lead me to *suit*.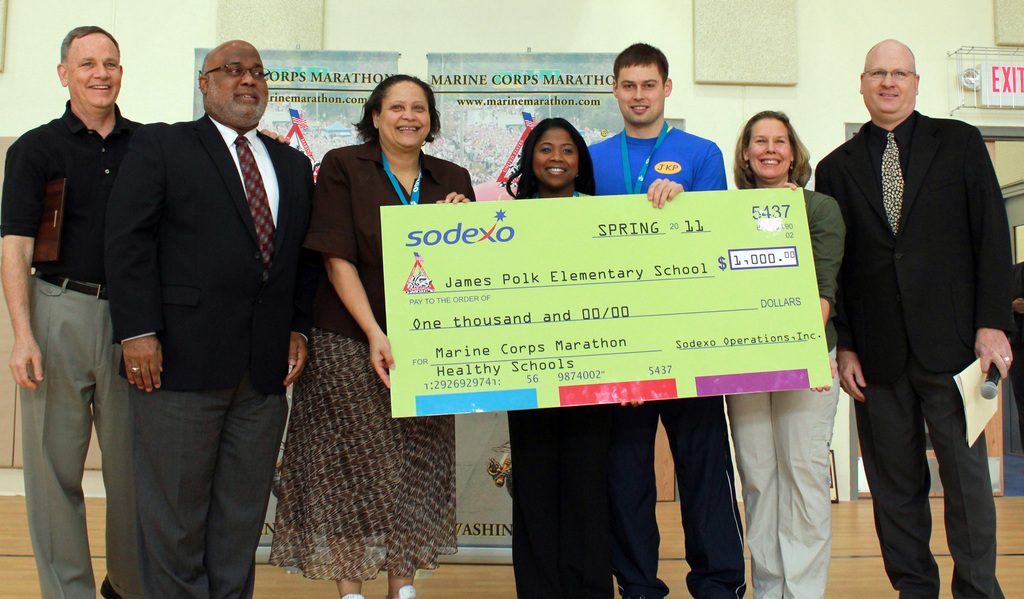
Lead to bbox=[827, 38, 1007, 598].
